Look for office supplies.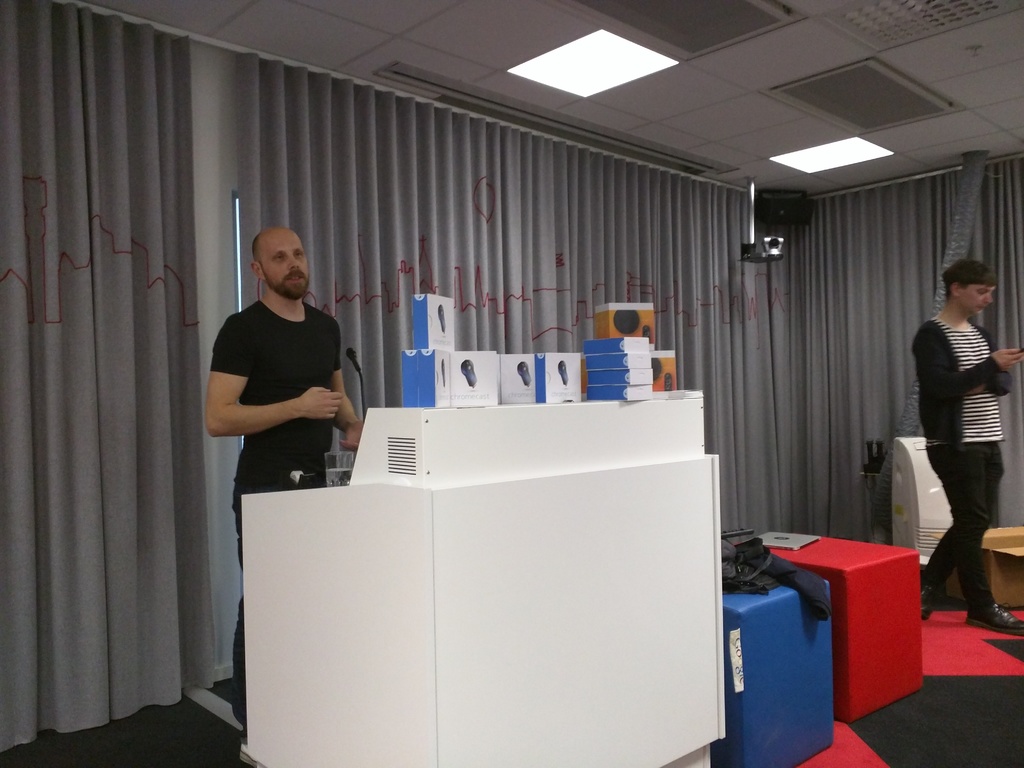
Found: [x1=892, y1=436, x2=955, y2=557].
